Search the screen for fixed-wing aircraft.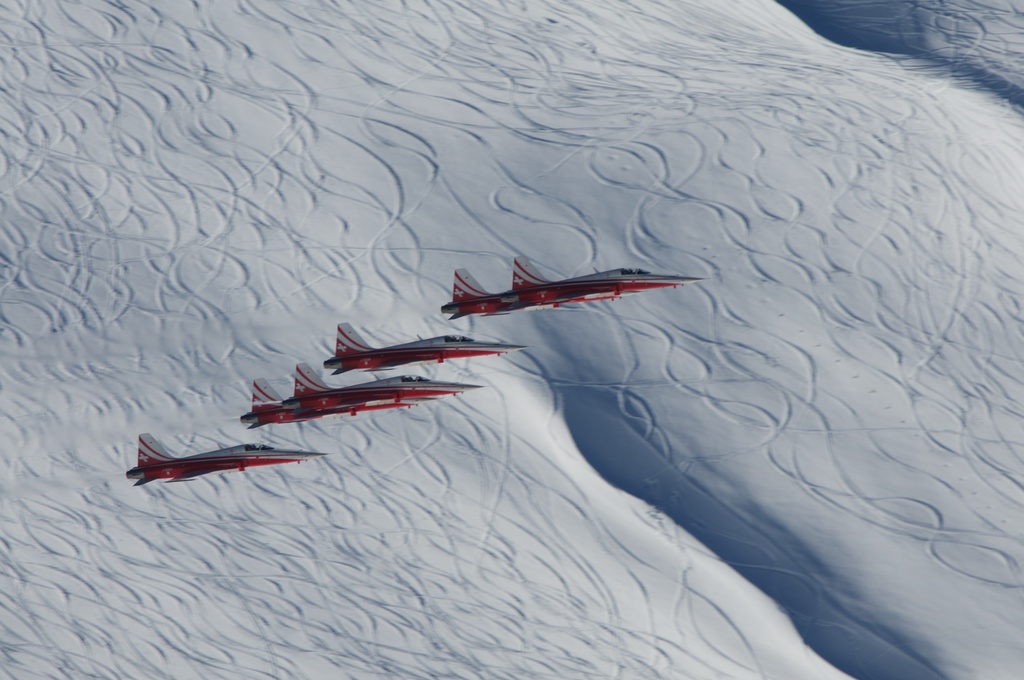
Found at rect(509, 245, 699, 302).
